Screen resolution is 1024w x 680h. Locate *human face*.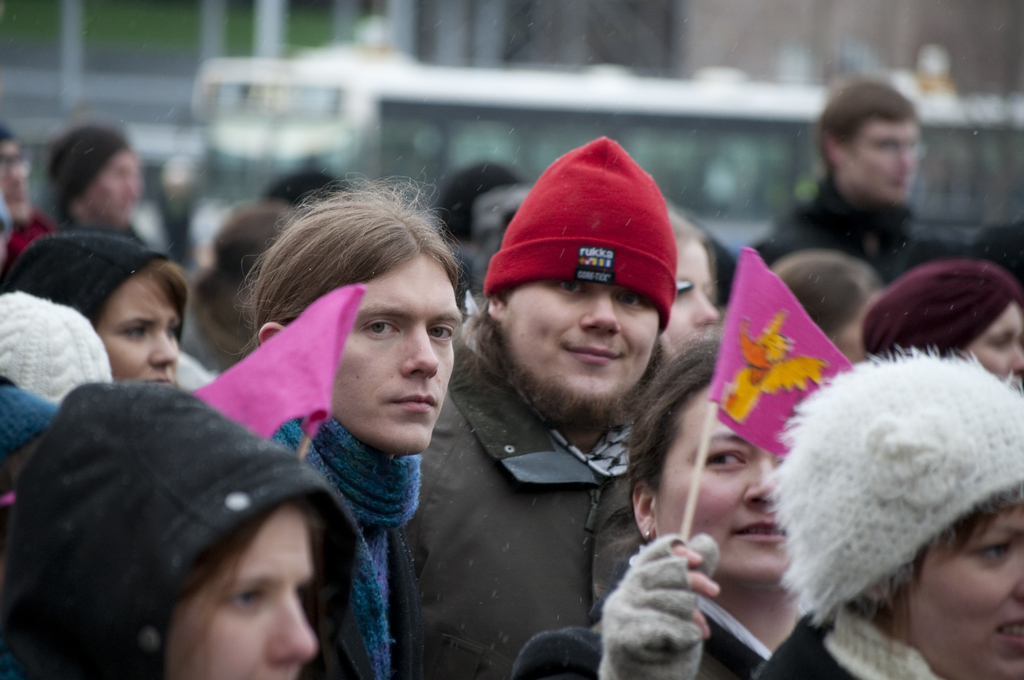
{"left": 97, "top": 275, "right": 186, "bottom": 384}.
